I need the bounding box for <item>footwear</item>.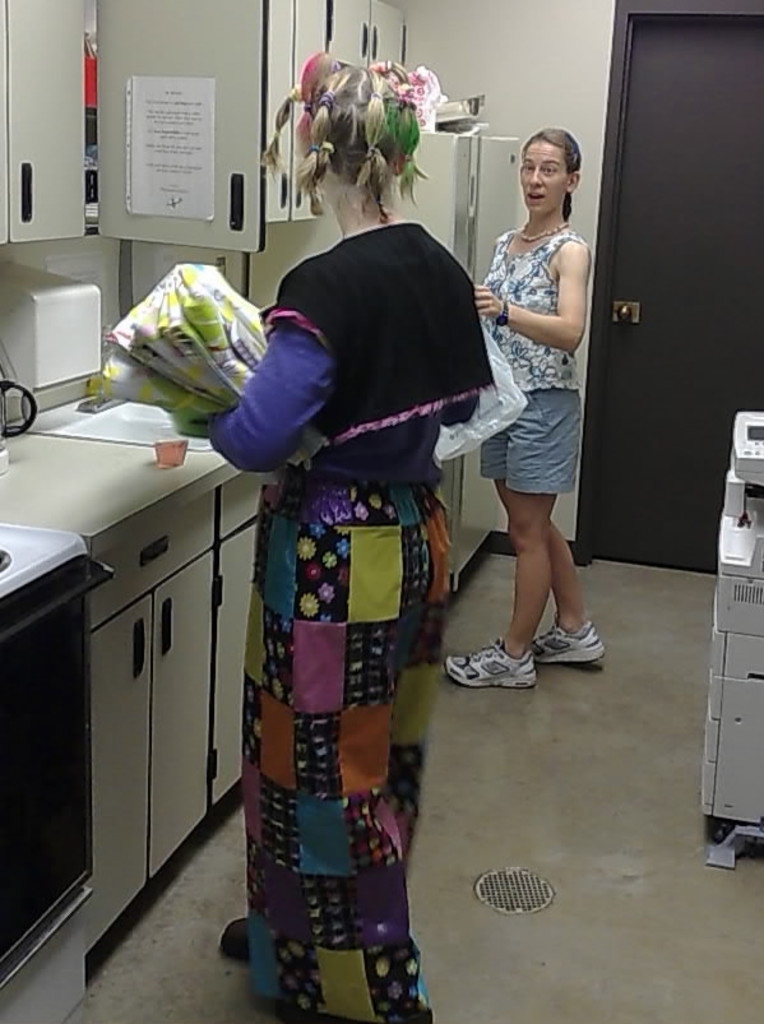
Here it is: 443, 641, 547, 690.
